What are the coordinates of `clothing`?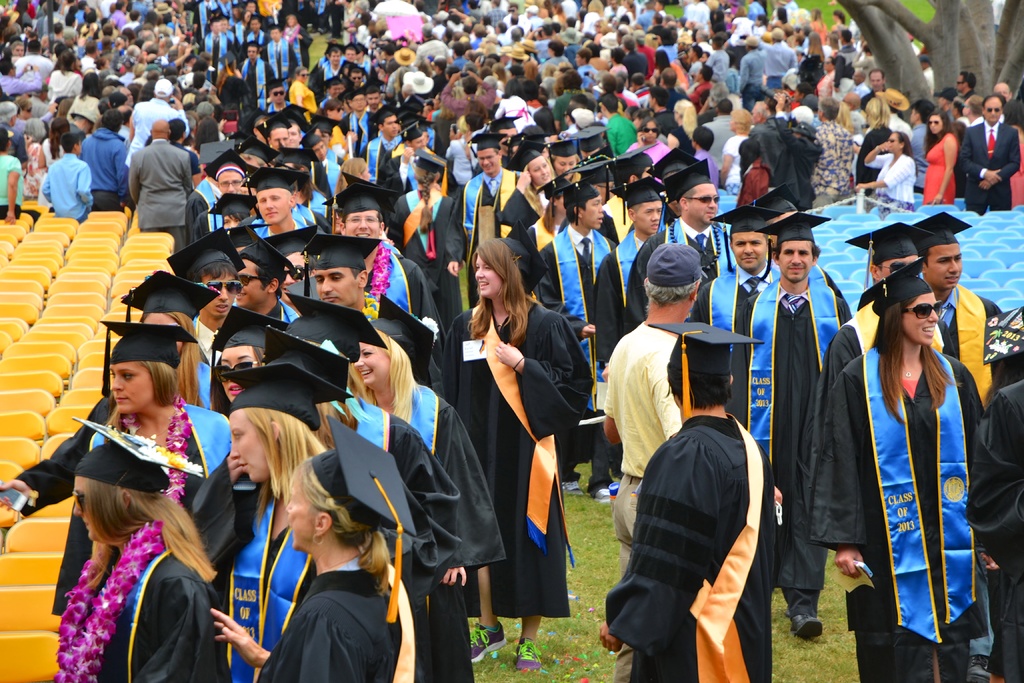
(203, 31, 229, 87).
